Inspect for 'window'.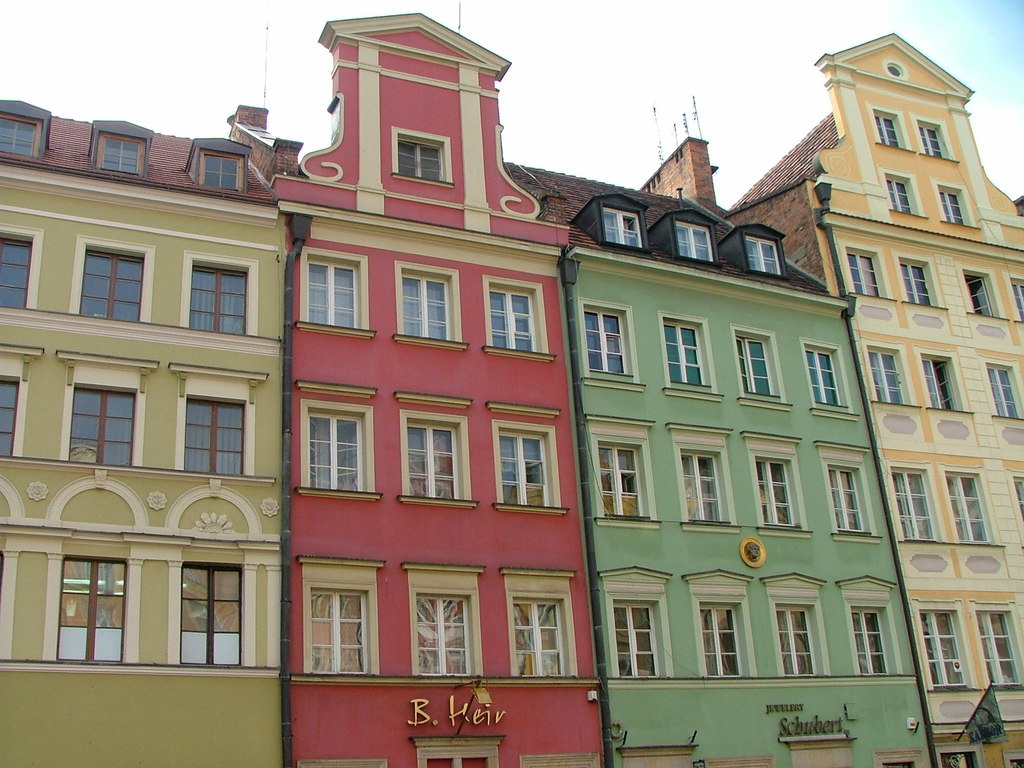
Inspection: [86, 122, 142, 175].
